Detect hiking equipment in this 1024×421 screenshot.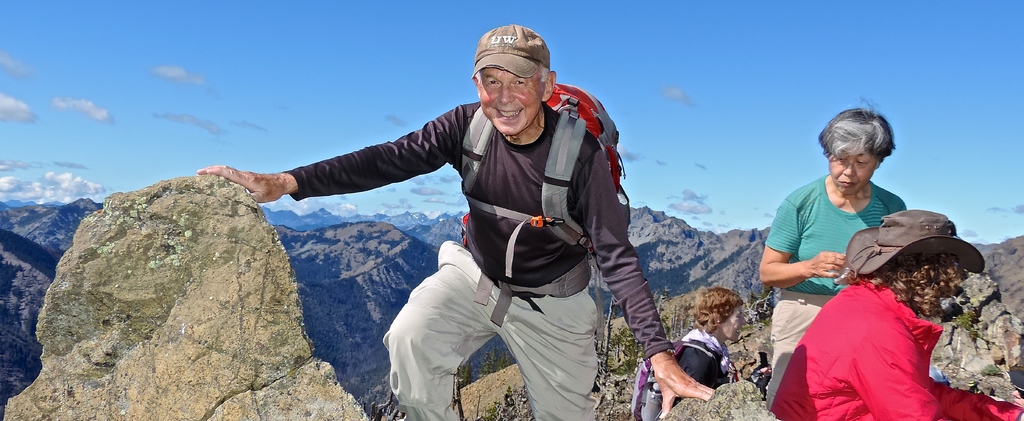
Detection: 628, 340, 738, 420.
